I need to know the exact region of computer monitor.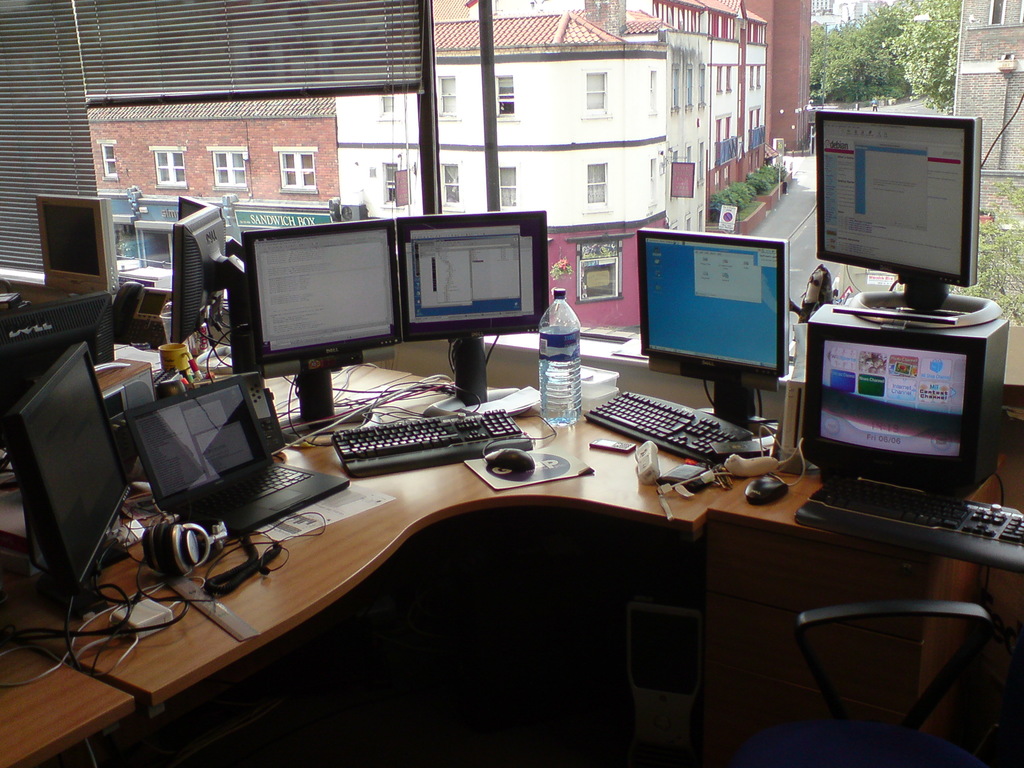
Region: Rect(0, 341, 138, 621).
